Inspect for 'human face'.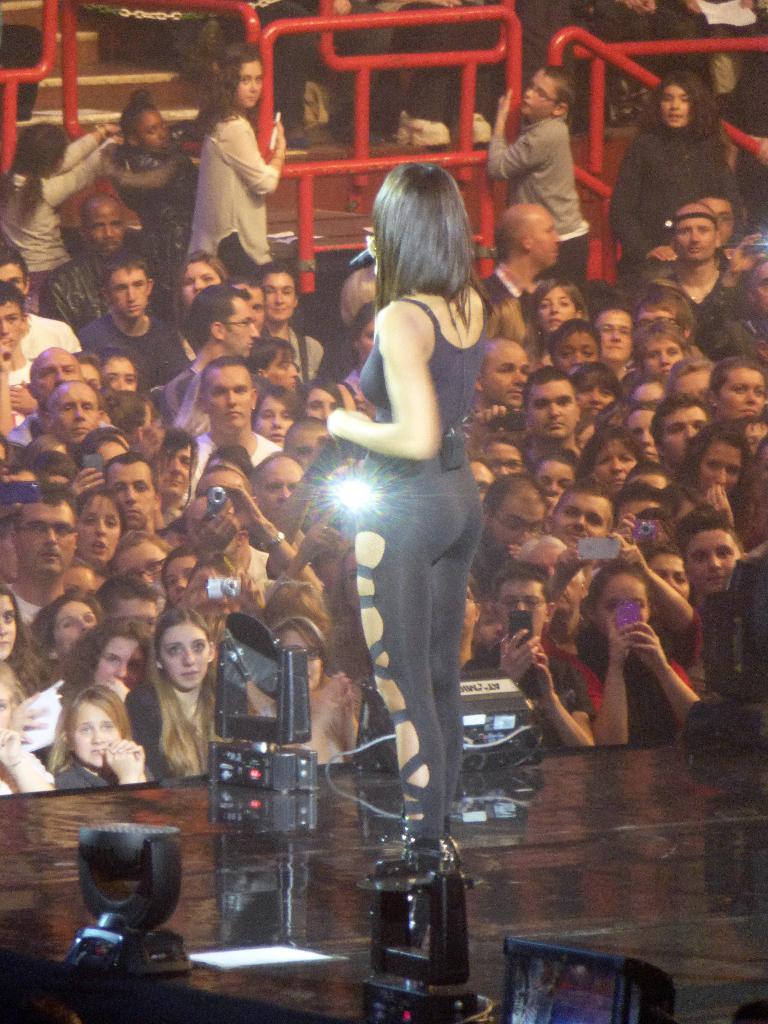
Inspection: BBox(627, 304, 675, 327).
